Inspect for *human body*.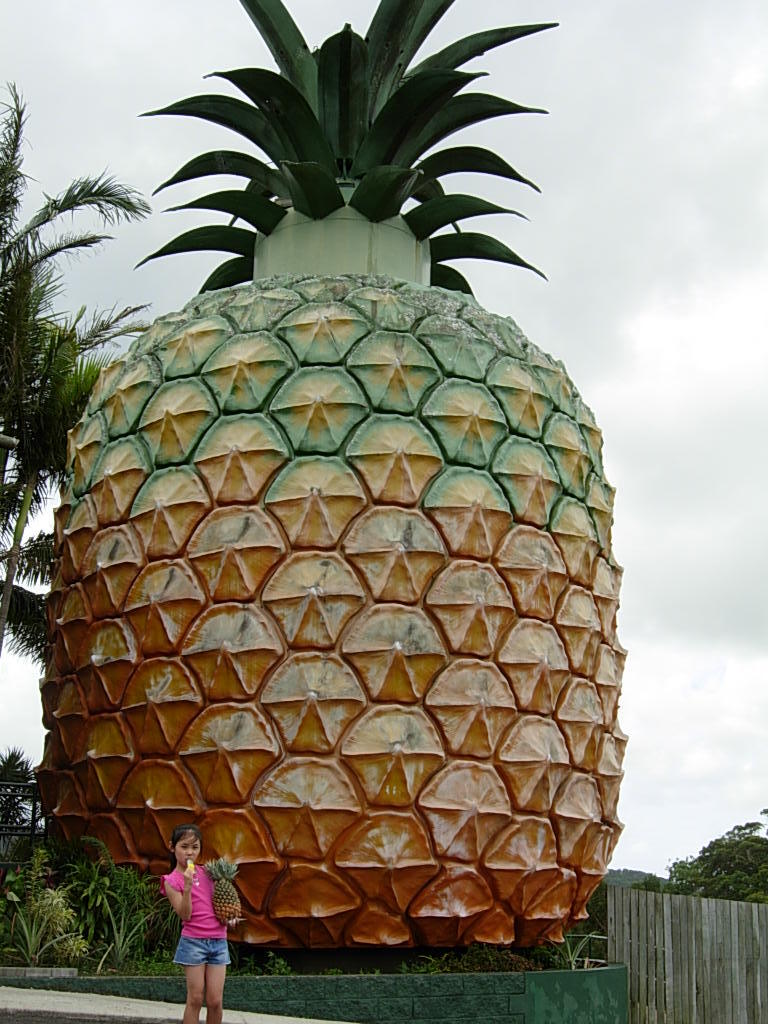
Inspection: 154 836 239 1009.
